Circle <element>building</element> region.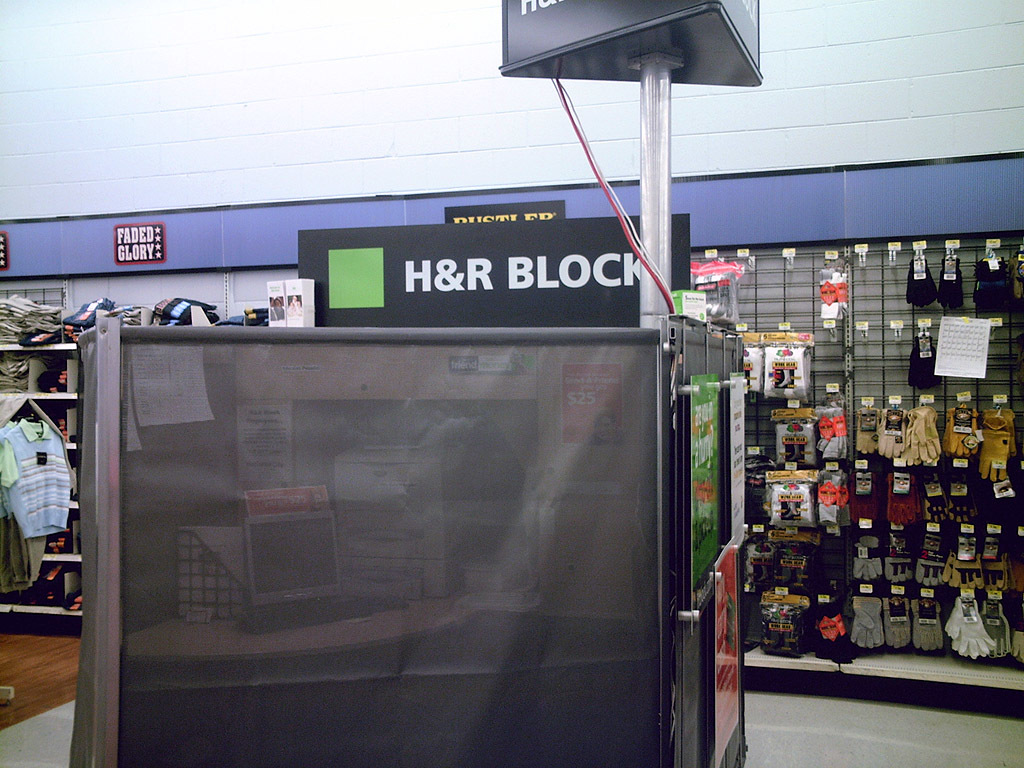
Region: region(0, 0, 1023, 767).
